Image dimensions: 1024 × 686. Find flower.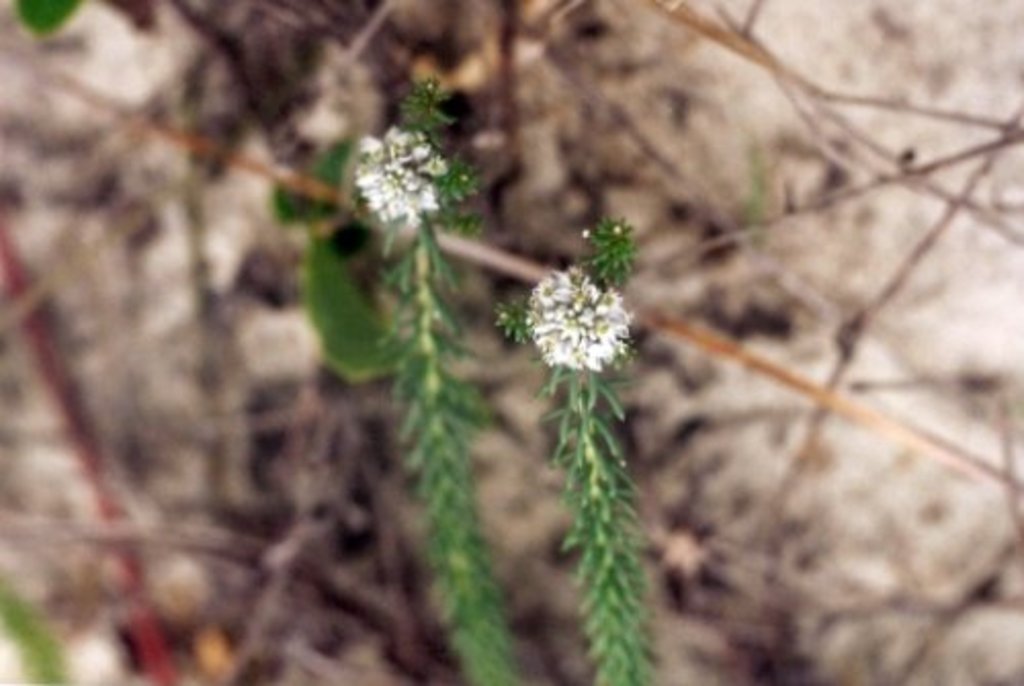
(left=352, top=125, right=440, bottom=221).
